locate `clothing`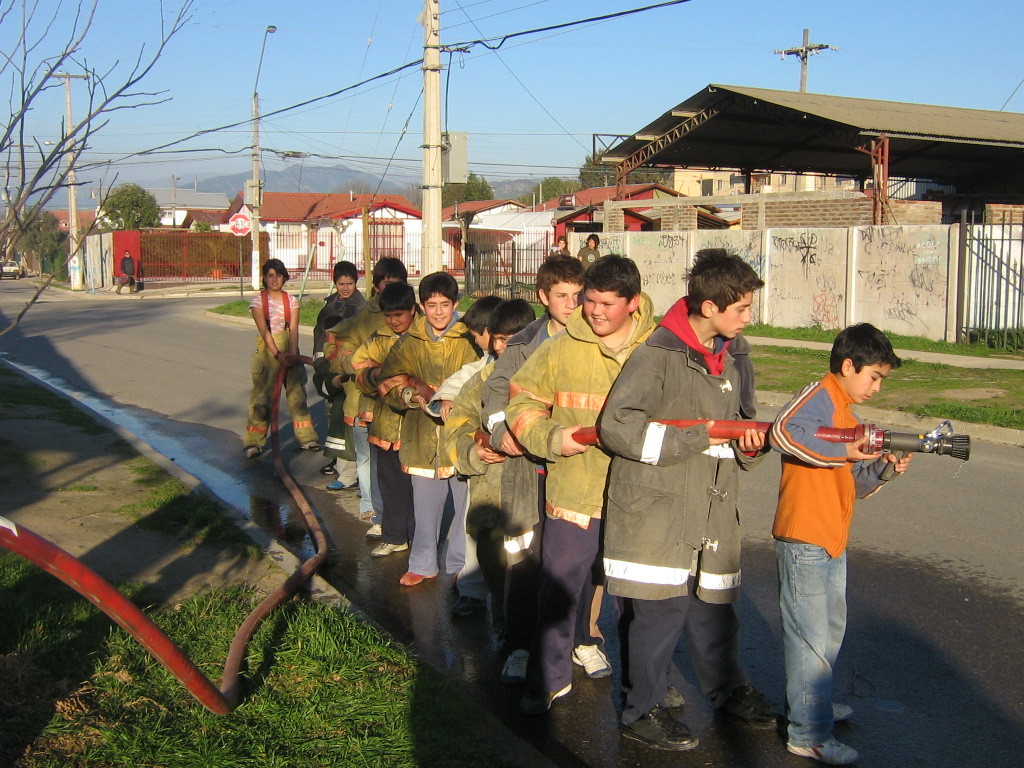
608,269,781,716
